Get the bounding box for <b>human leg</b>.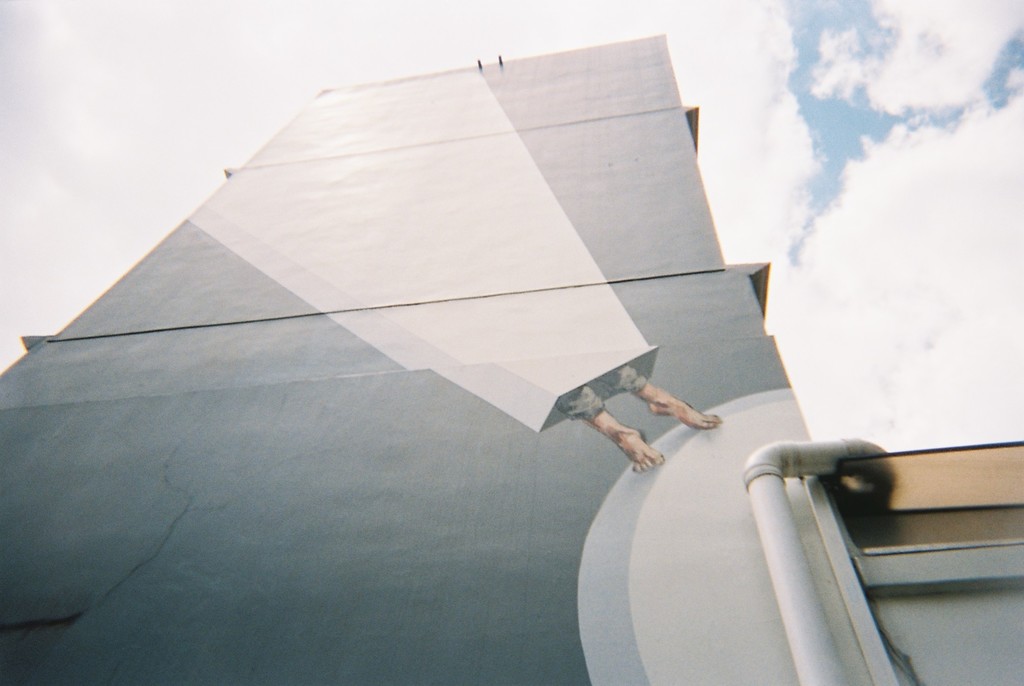
[559, 382, 669, 479].
